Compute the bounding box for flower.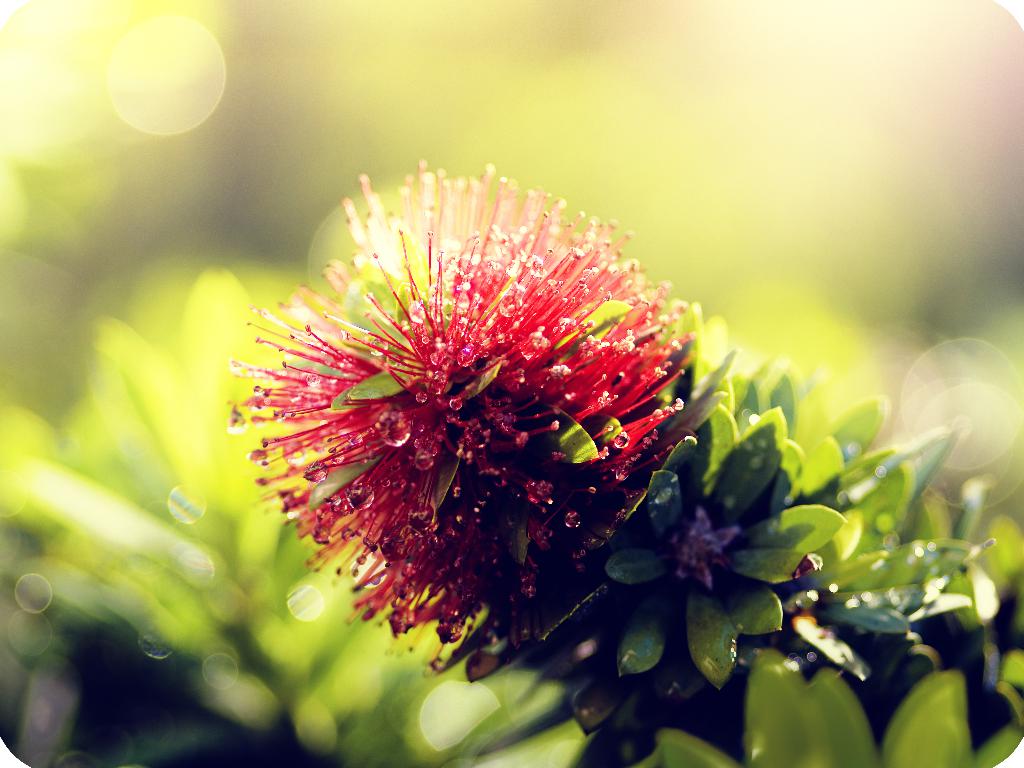
BBox(241, 159, 694, 665).
